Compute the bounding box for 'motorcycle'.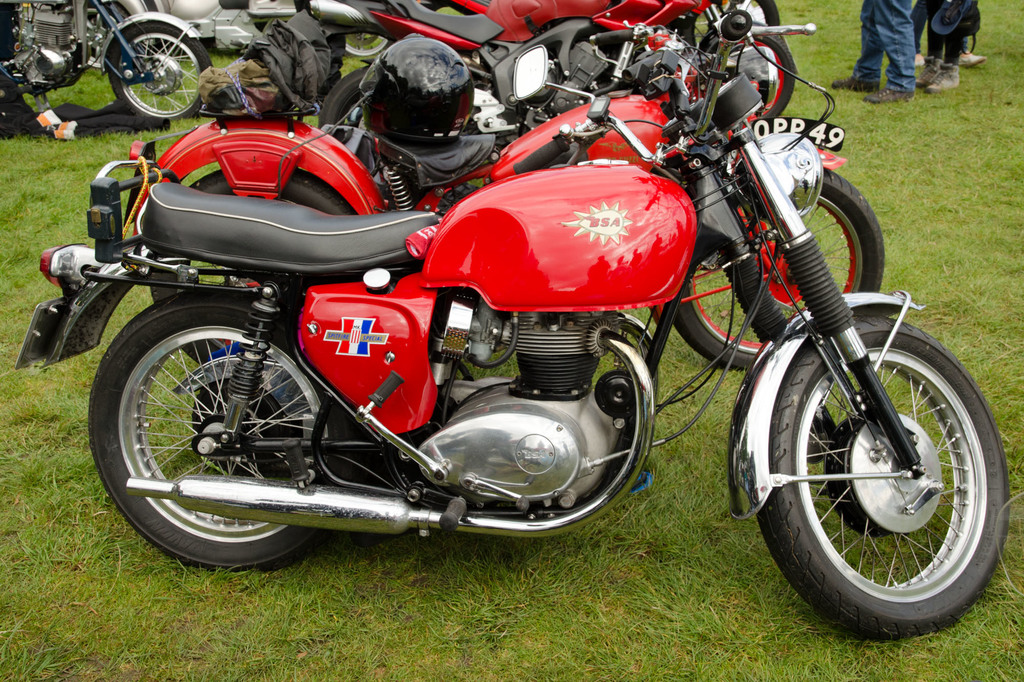
128,13,884,365.
